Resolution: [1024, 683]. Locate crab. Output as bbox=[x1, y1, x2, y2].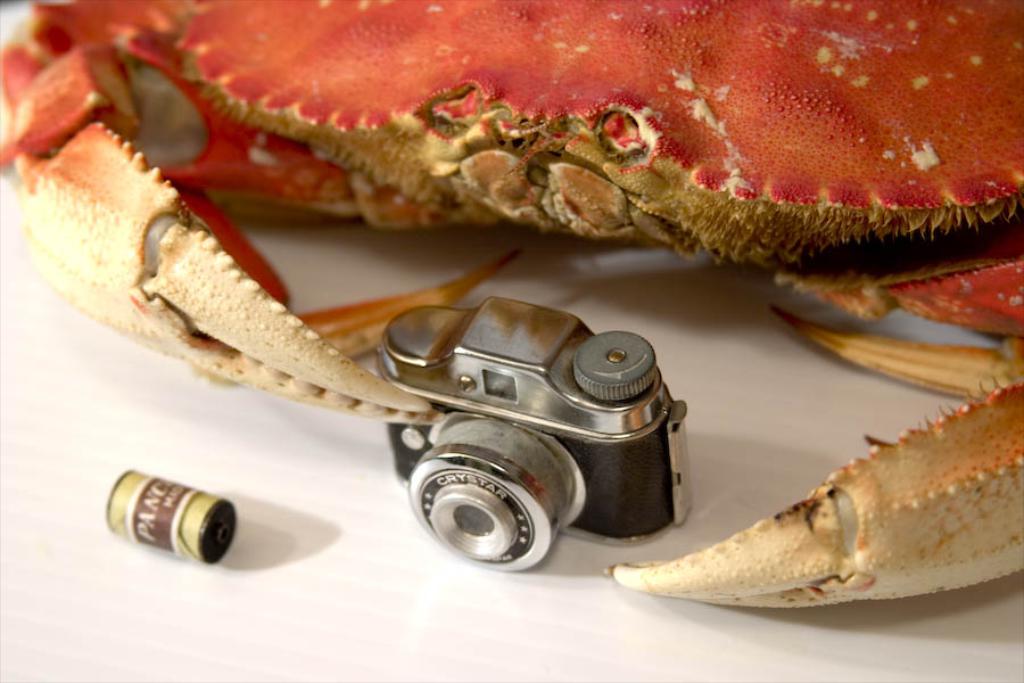
bbox=[0, 0, 1023, 610].
